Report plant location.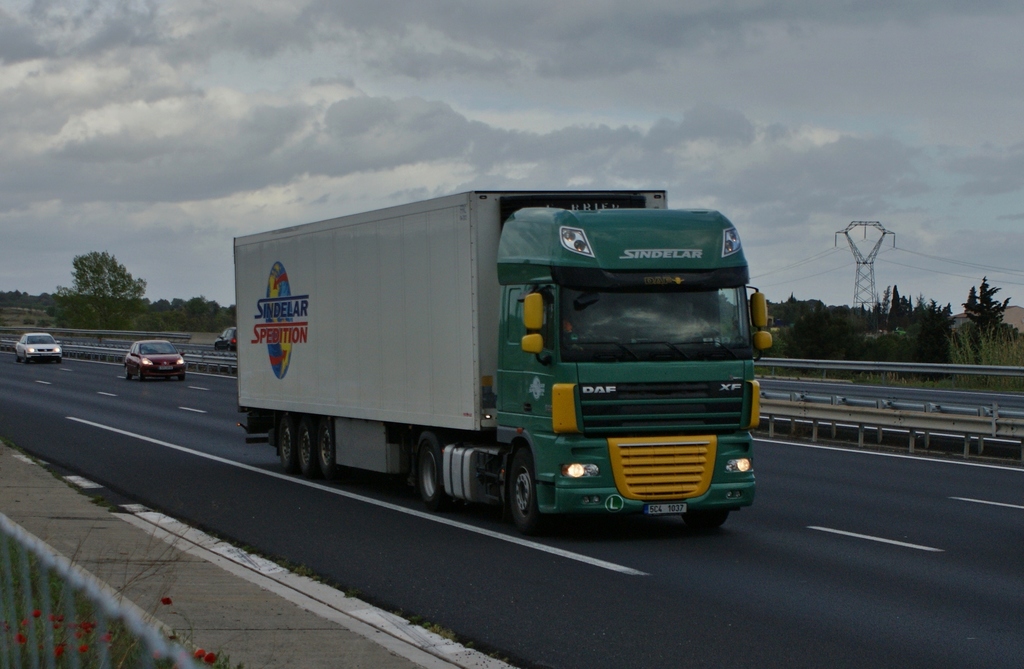
Report: <region>753, 326, 783, 360</region>.
